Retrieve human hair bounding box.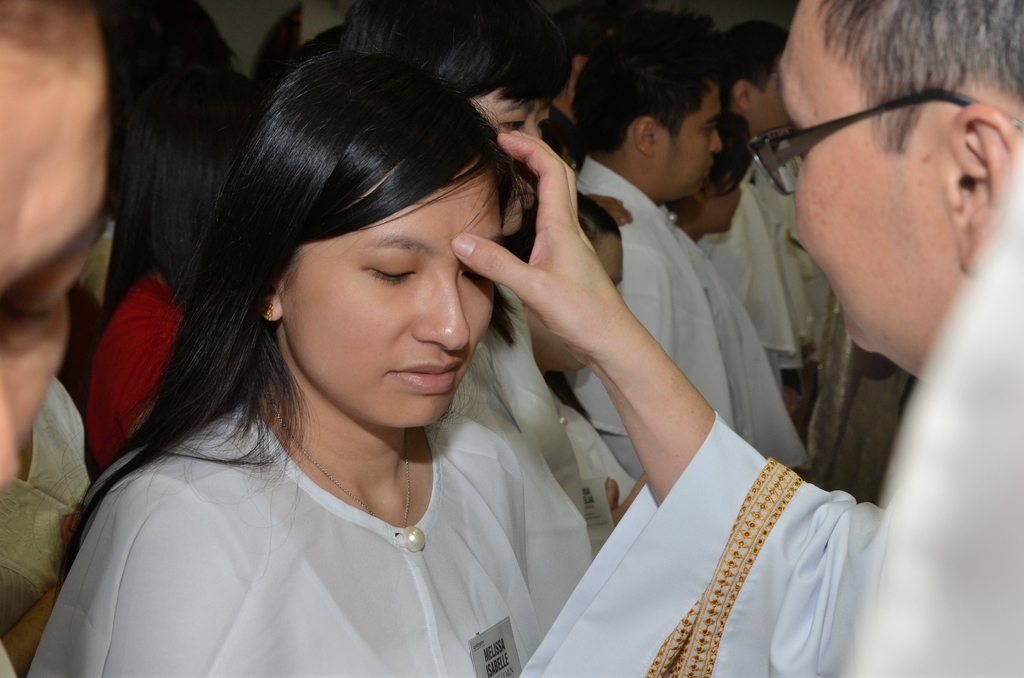
Bounding box: l=684, t=115, r=758, b=198.
